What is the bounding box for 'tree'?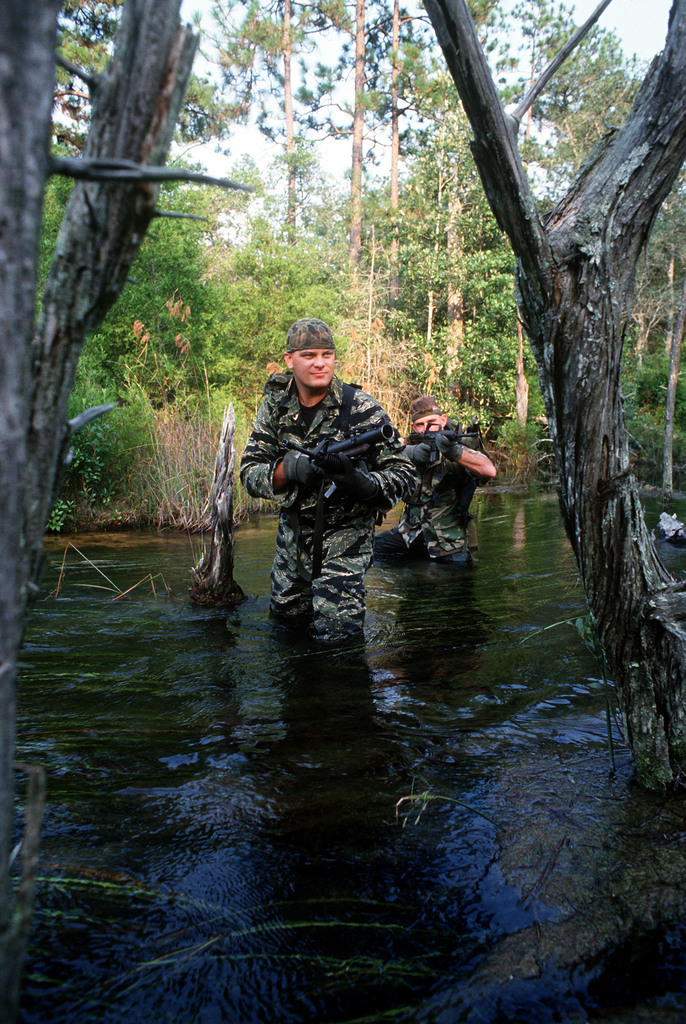
360, 0, 685, 822.
